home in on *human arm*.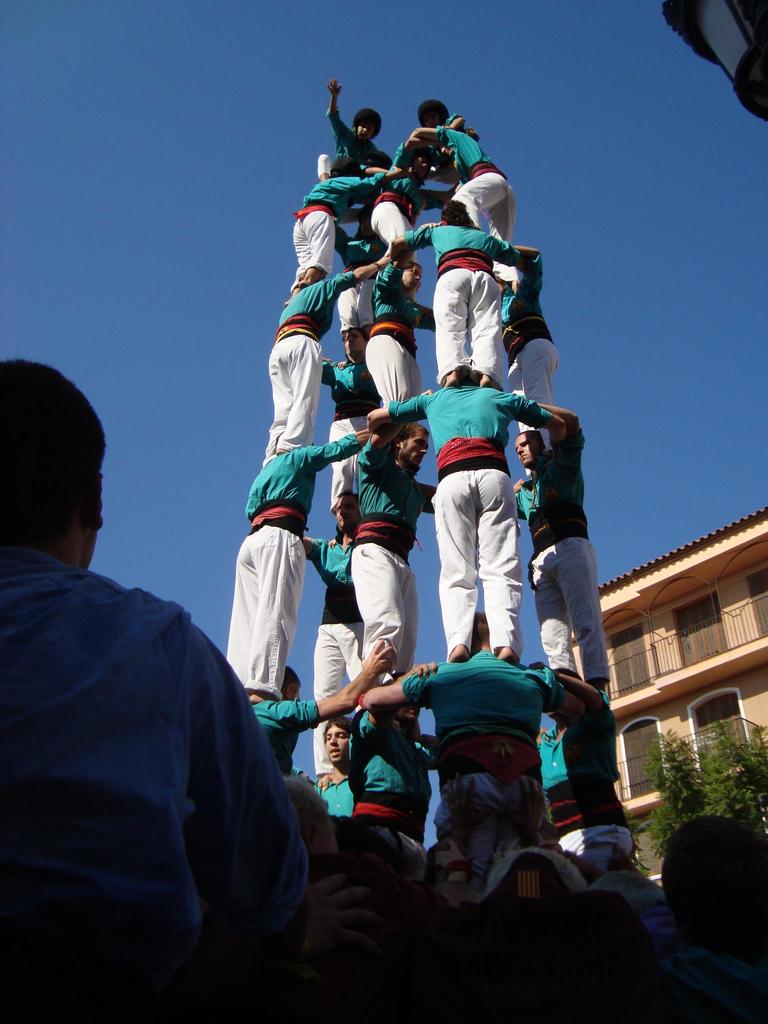
Homed in at (left=401, top=127, right=457, bottom=149).
